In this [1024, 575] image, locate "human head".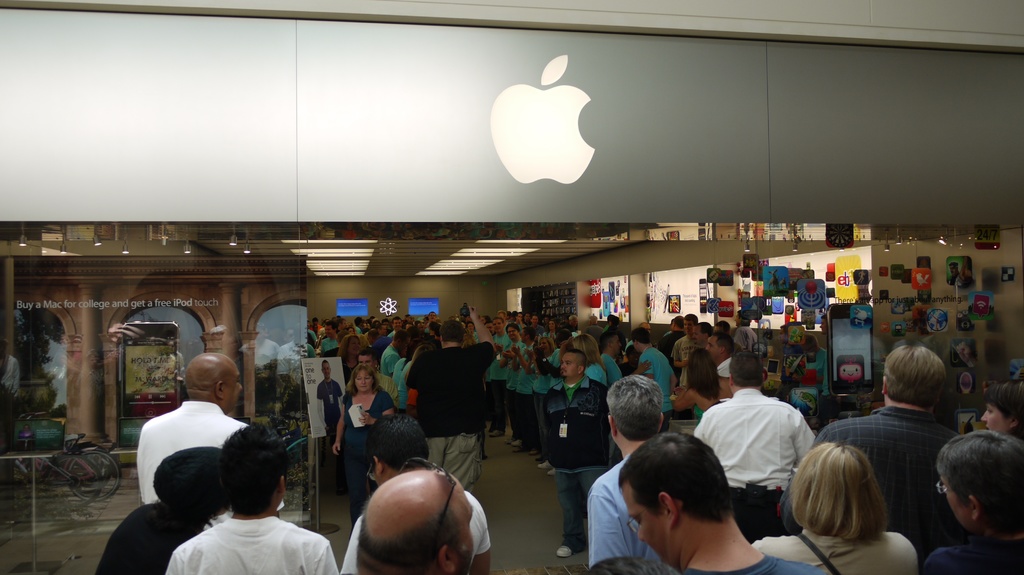
Bounding box: 353, 363, 375, 393.
